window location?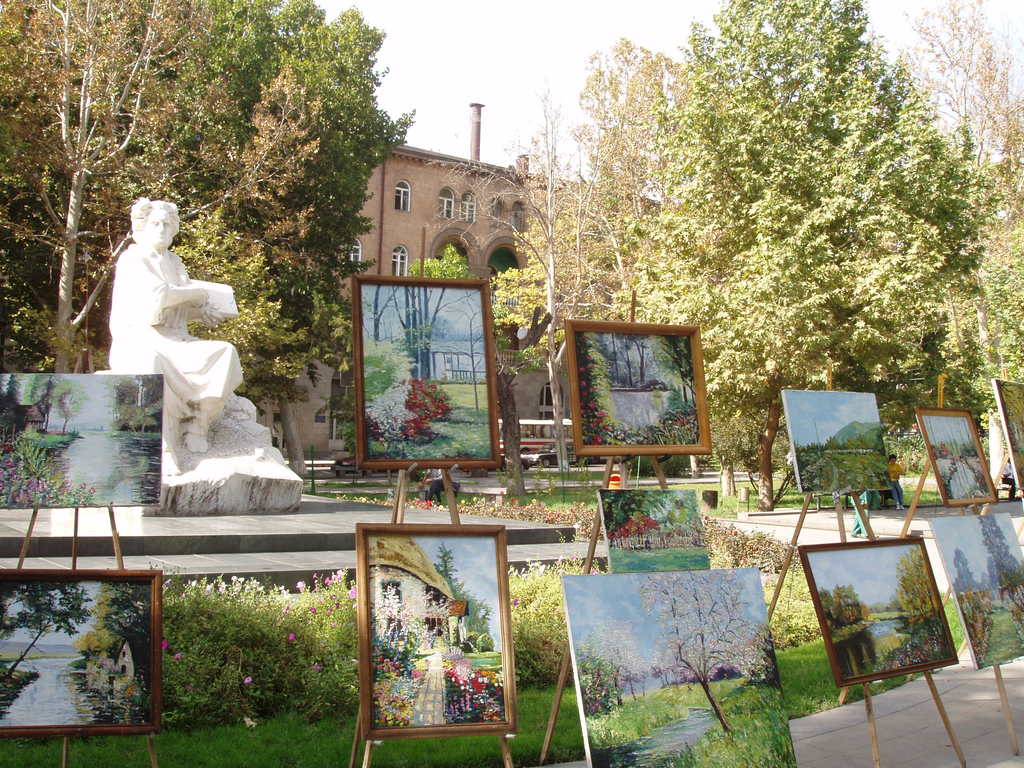
Rect(392, 244, 410, 280)
